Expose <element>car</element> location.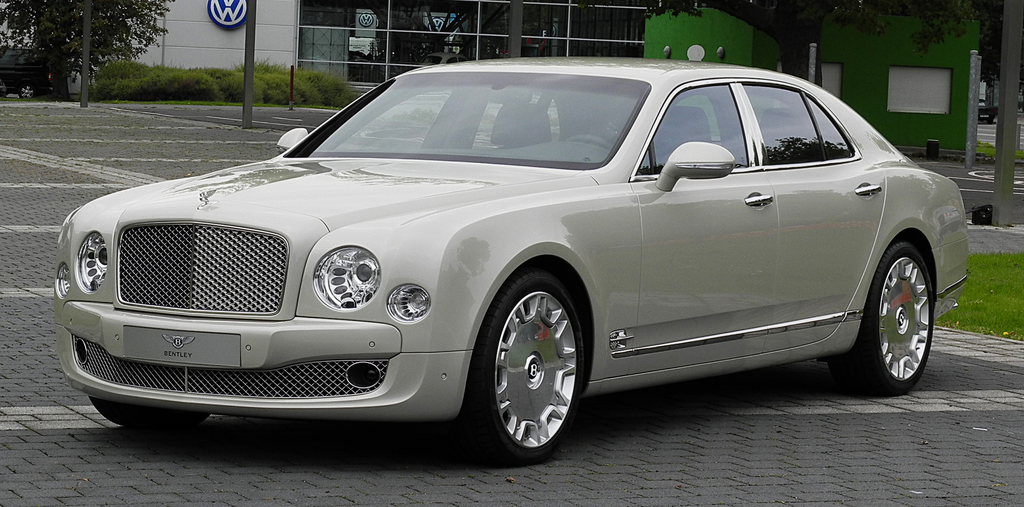
Exposed at 22,51,970,446.
